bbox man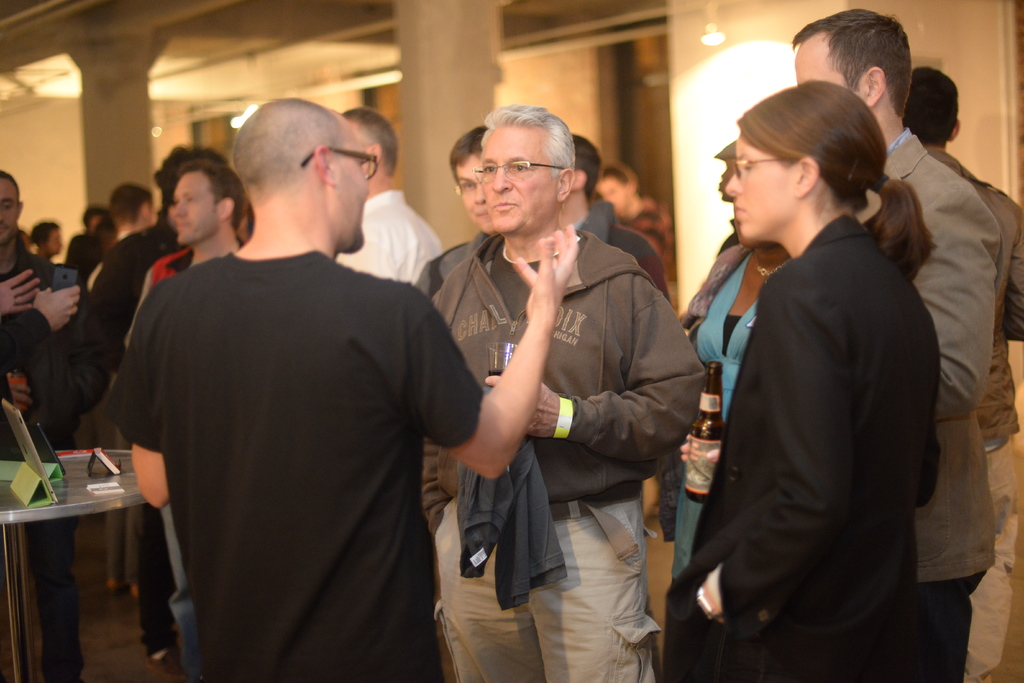
412, 125, 488, 314
